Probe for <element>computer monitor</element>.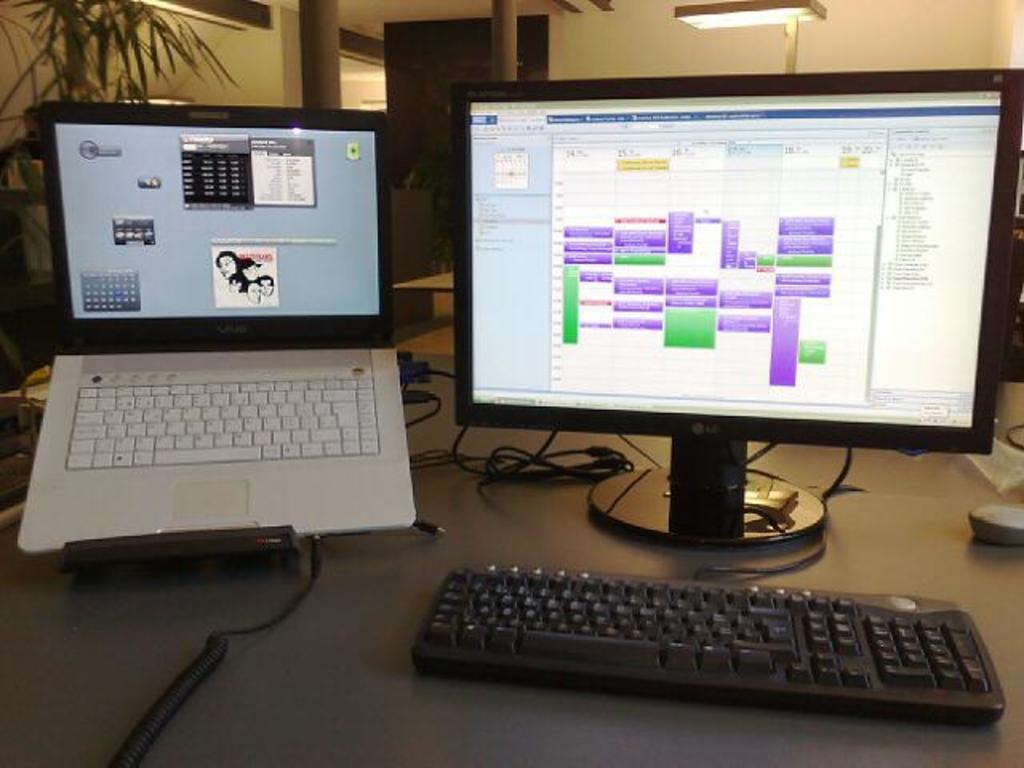
Probe result: 456 80 992 549.
